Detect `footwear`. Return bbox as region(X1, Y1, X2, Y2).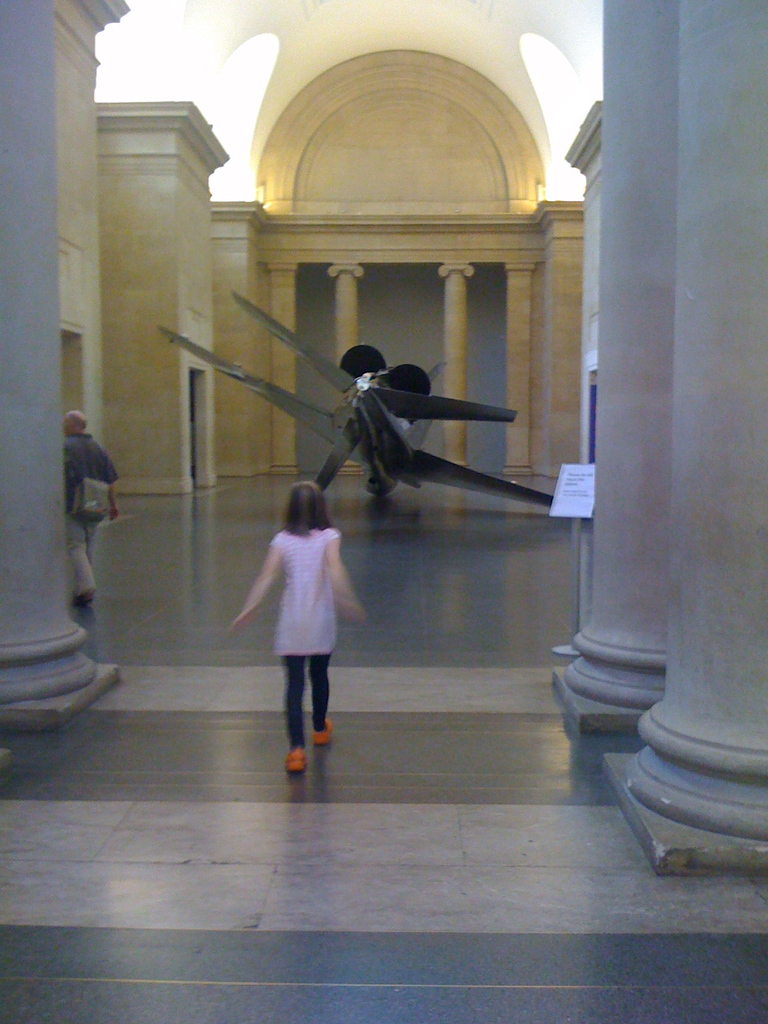
region(285, 749, 307, 774).
